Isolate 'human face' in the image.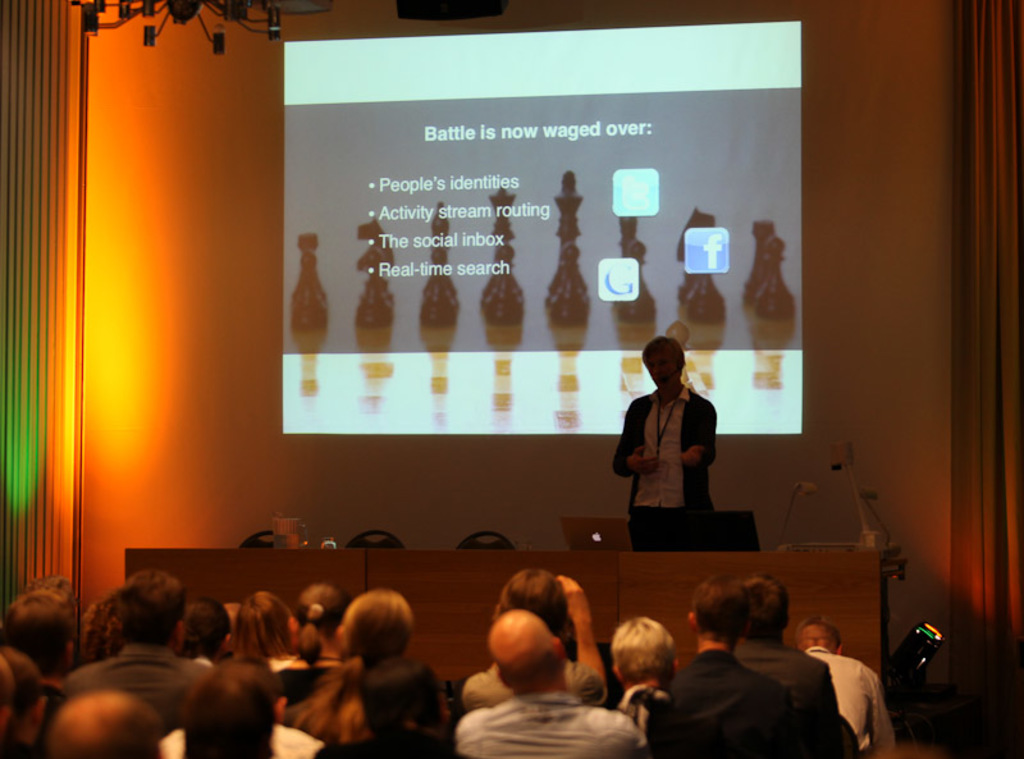
Isolated region: 645/355/682/380.
